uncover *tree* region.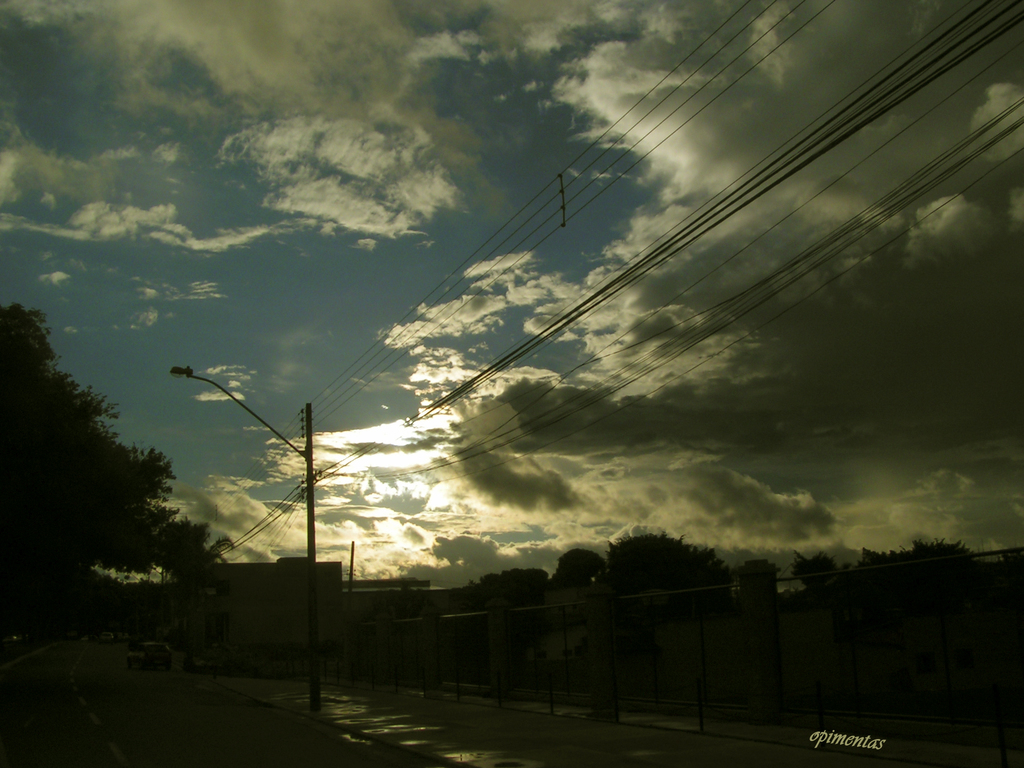
Uncovered: crop(12, 294, 244, 663).
